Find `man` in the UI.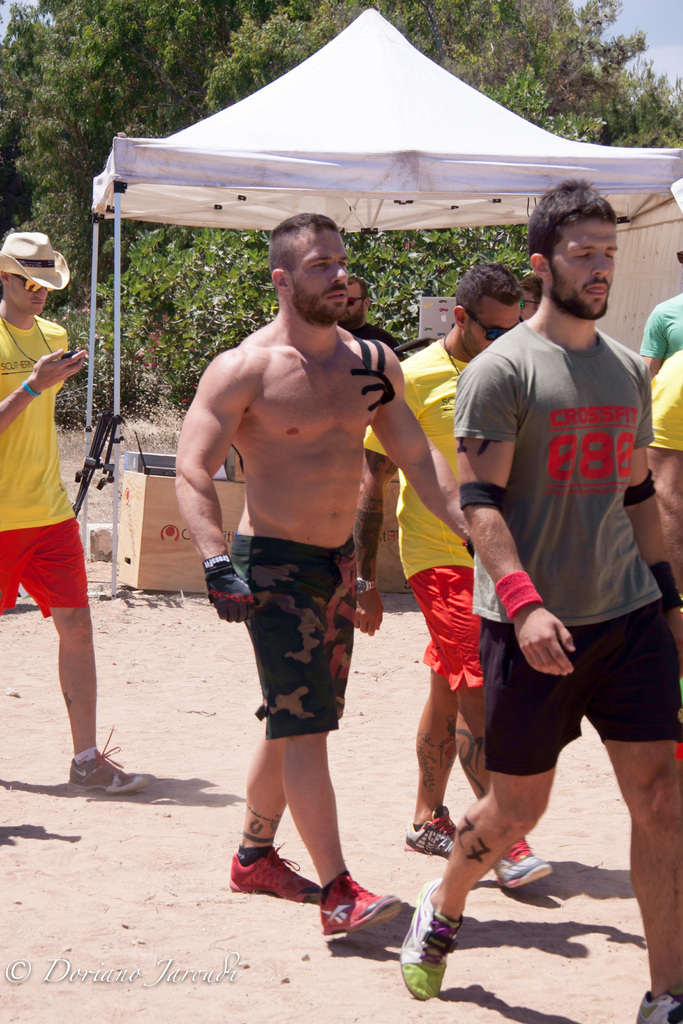
UI element at [398,176,682,1023].
